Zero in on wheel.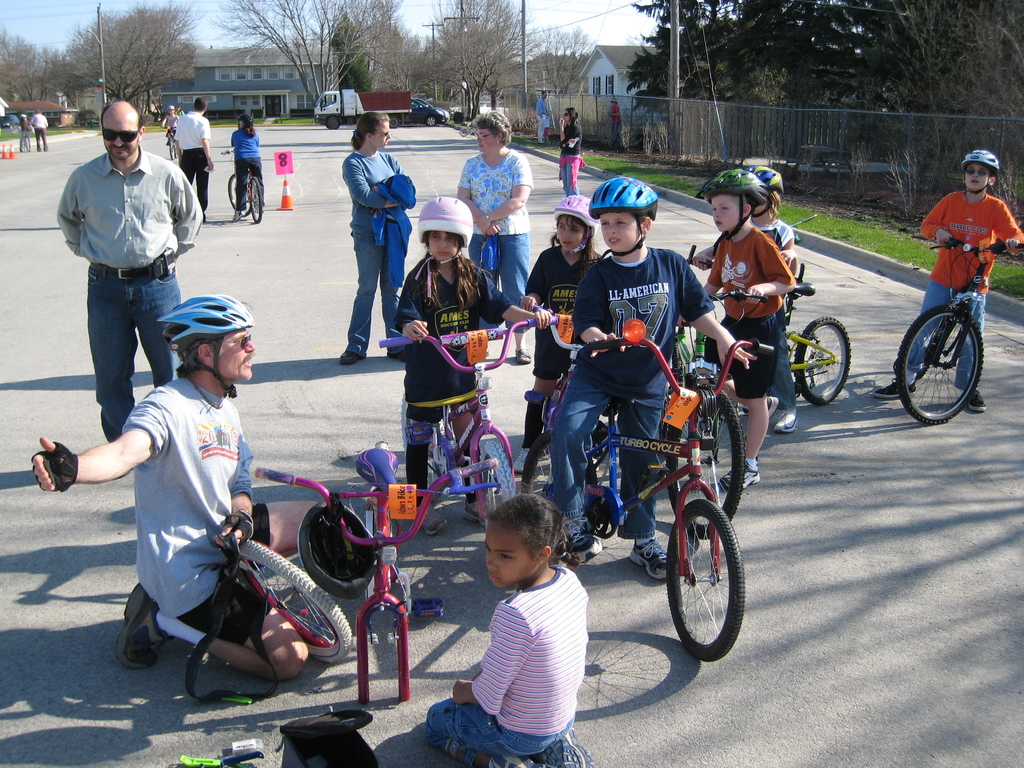
Zeroed in: select_region(793, 316, 854, 406).
